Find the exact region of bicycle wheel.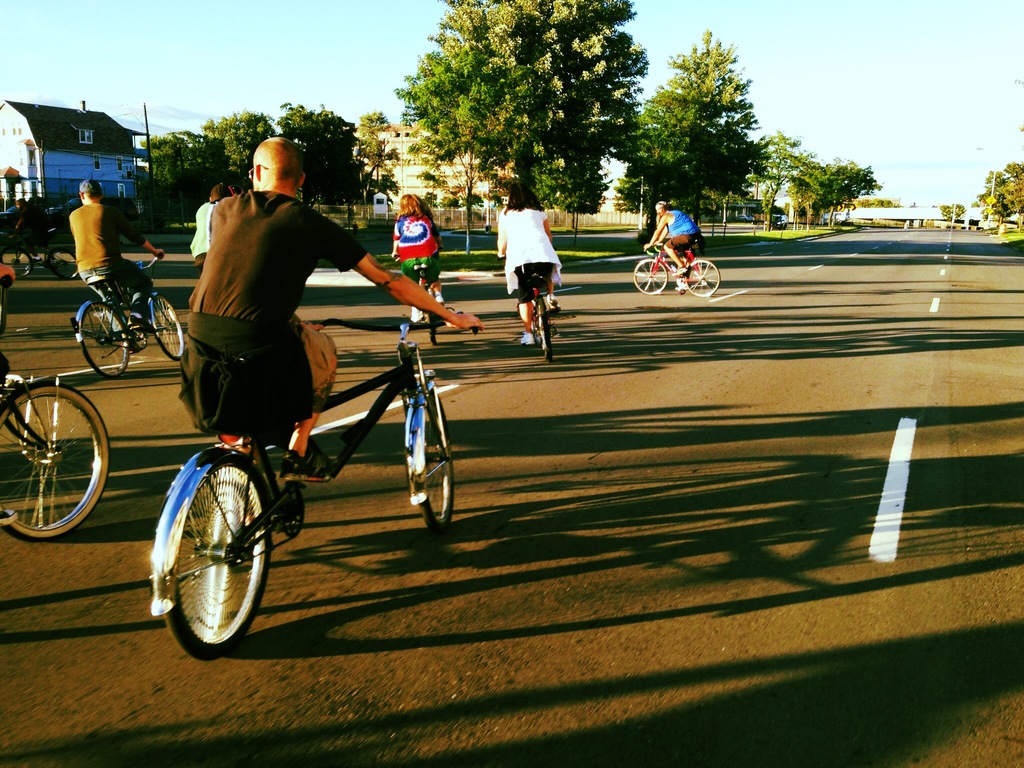
Exact region: (left=45, top=241, right=81, bottom=280).
